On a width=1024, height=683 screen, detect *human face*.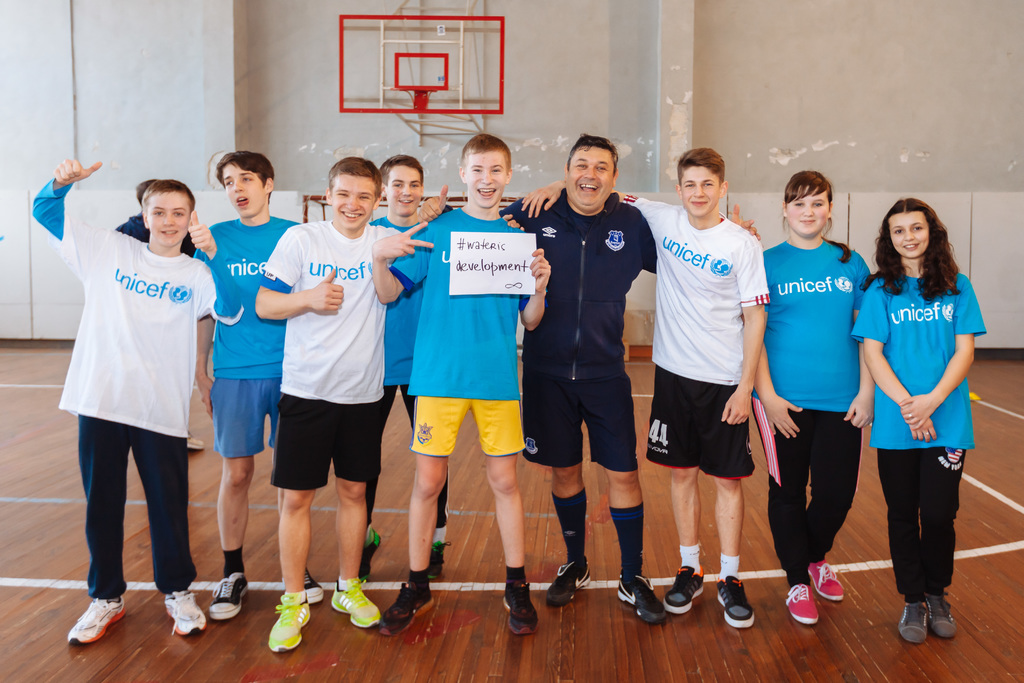
crop(145, 195, 191, 247).
